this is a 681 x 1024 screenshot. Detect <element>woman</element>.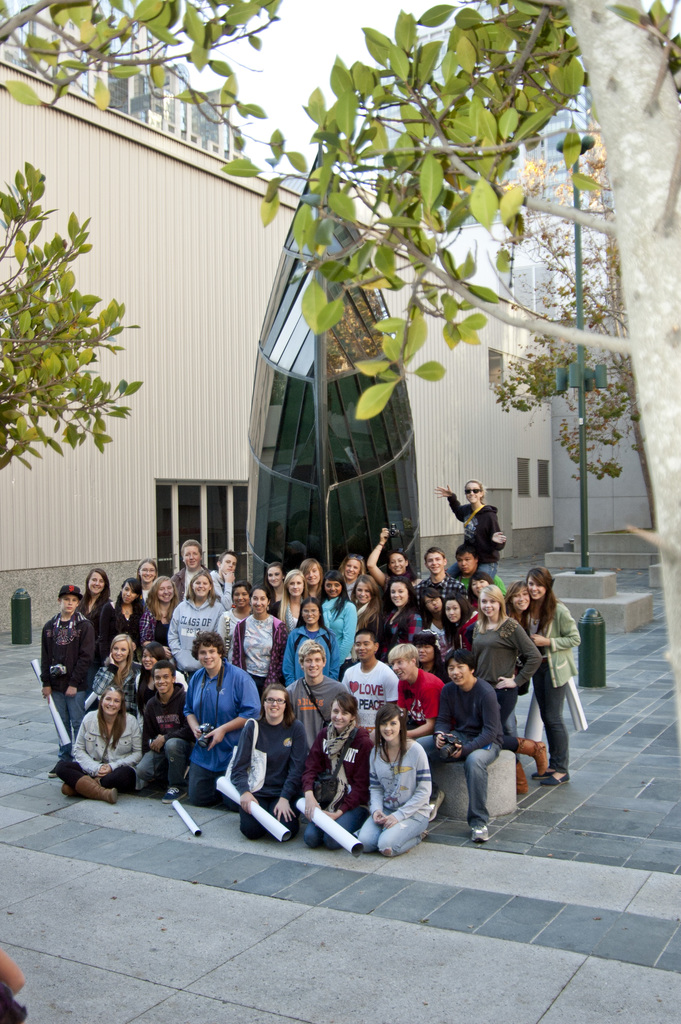
Rect(300, 559, 322, 601).
